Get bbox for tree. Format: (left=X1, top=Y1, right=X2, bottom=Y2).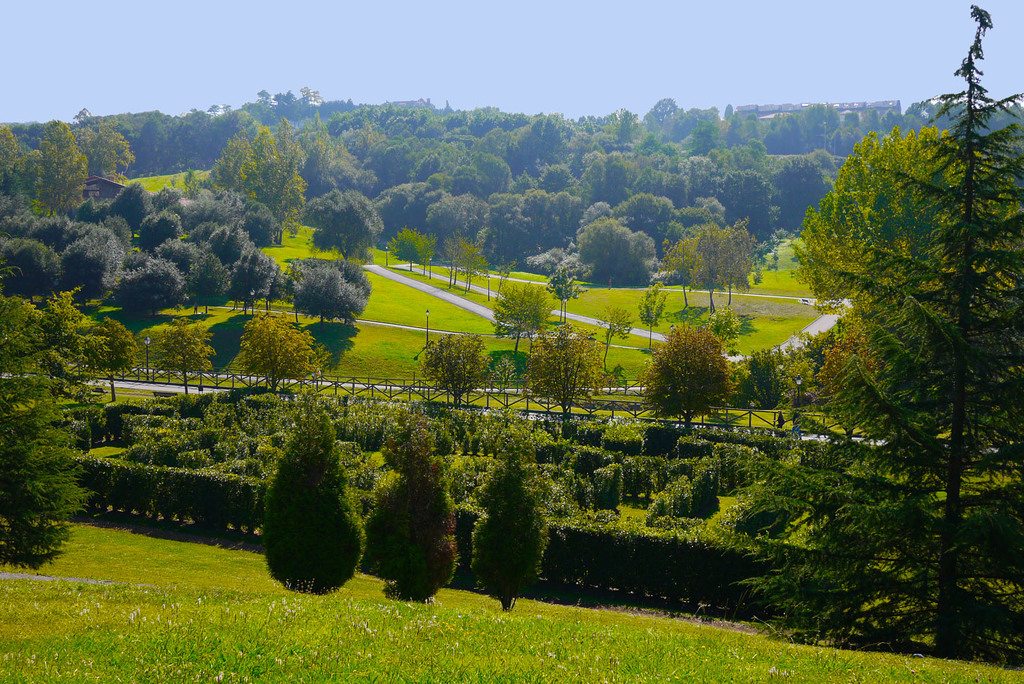
(left=0, top=234, right=64, bottom=305).
